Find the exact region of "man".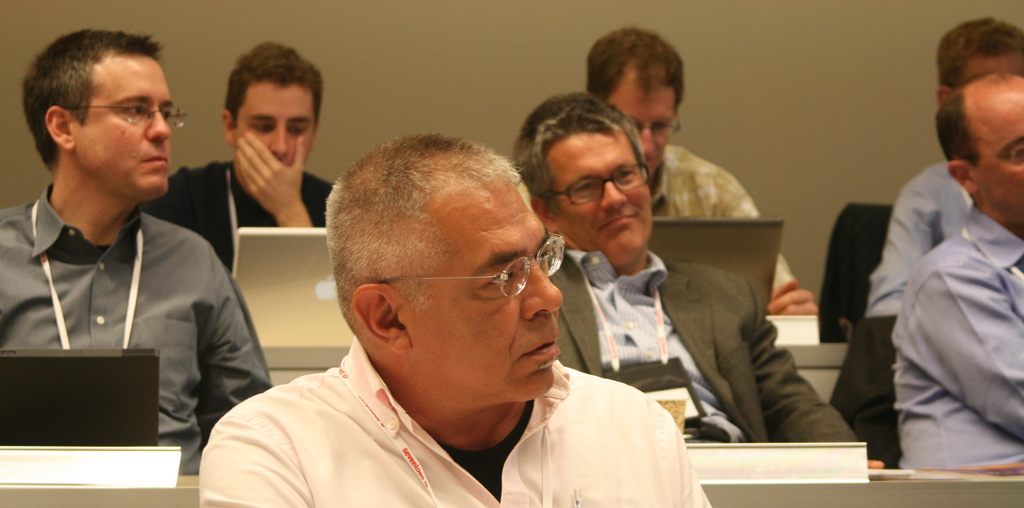
Exact region: 141/36/339/264.
